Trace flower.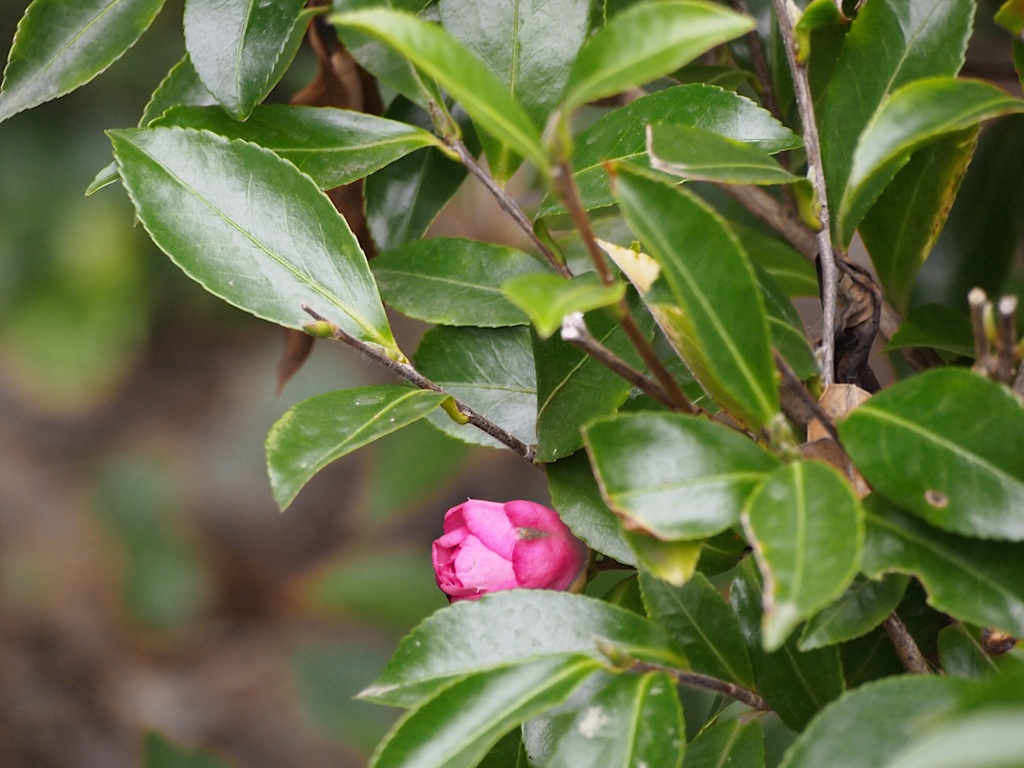
Traced to (left=423, top=494, right=591, bottom=614).
